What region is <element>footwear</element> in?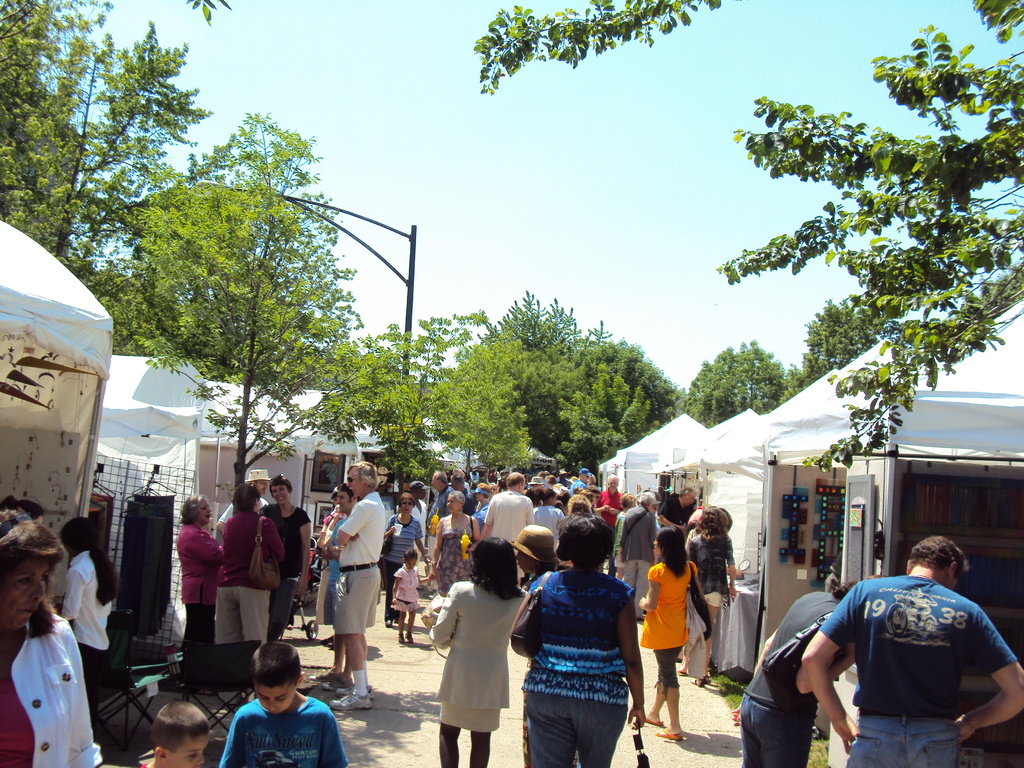
bbox(644, 712, 661, 724).
